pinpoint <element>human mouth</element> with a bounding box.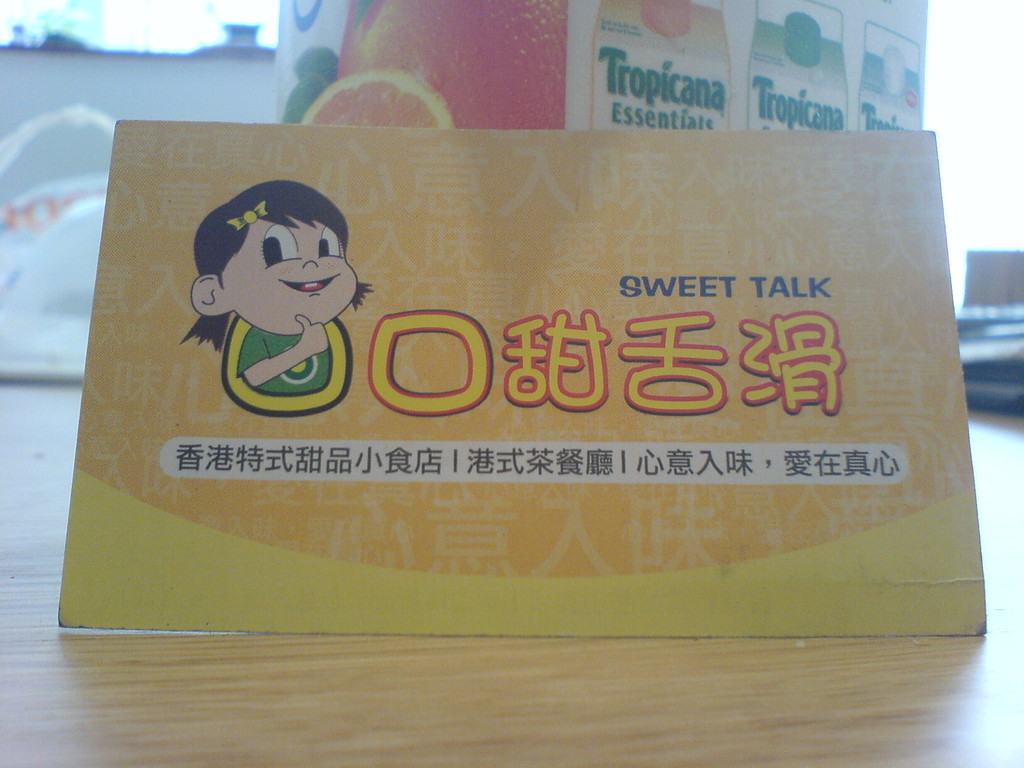
{"x1": 283, "y1": 278, "x2": 340, "y2": 299}.
